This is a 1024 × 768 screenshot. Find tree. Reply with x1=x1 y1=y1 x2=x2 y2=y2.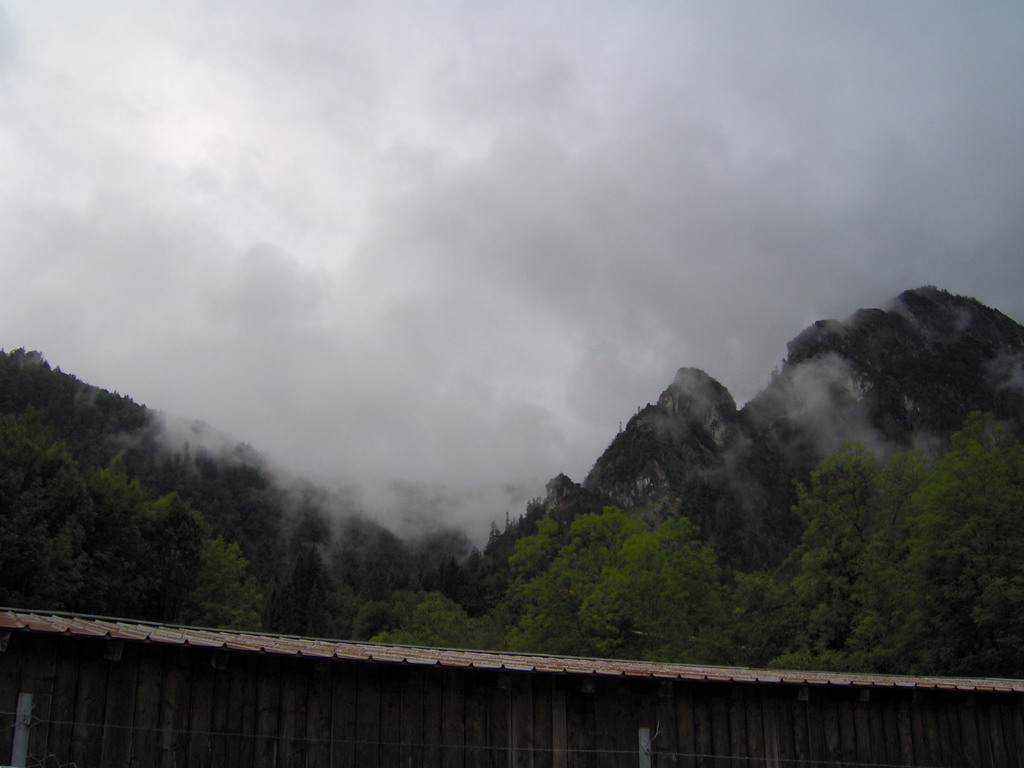
x1=0 y1=339 x2=353 y2=646.
